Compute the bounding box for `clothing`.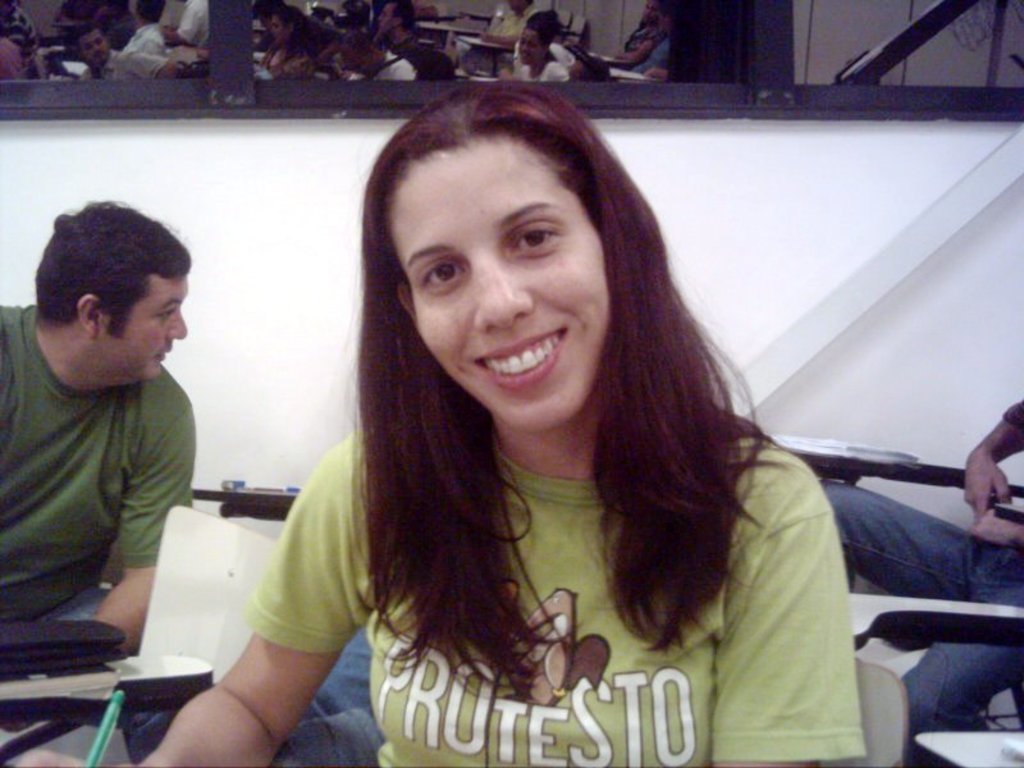
x1=818, y1=393, x2=1023, y2=767.
